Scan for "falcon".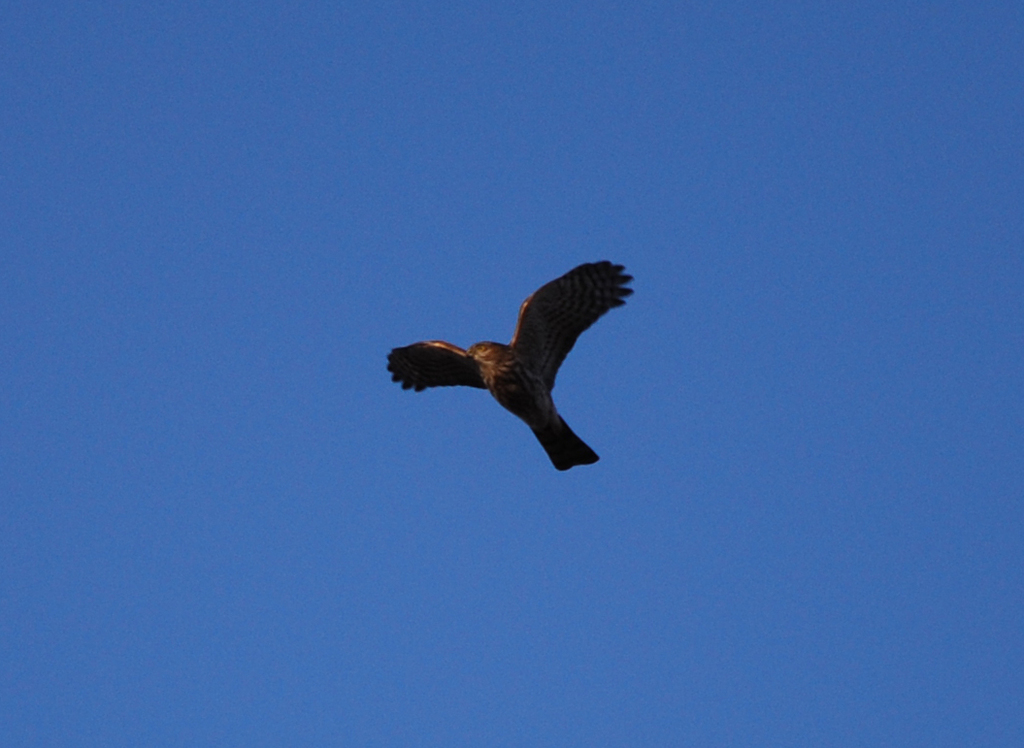
Scan result: detection(384, 260, 637, 473).
